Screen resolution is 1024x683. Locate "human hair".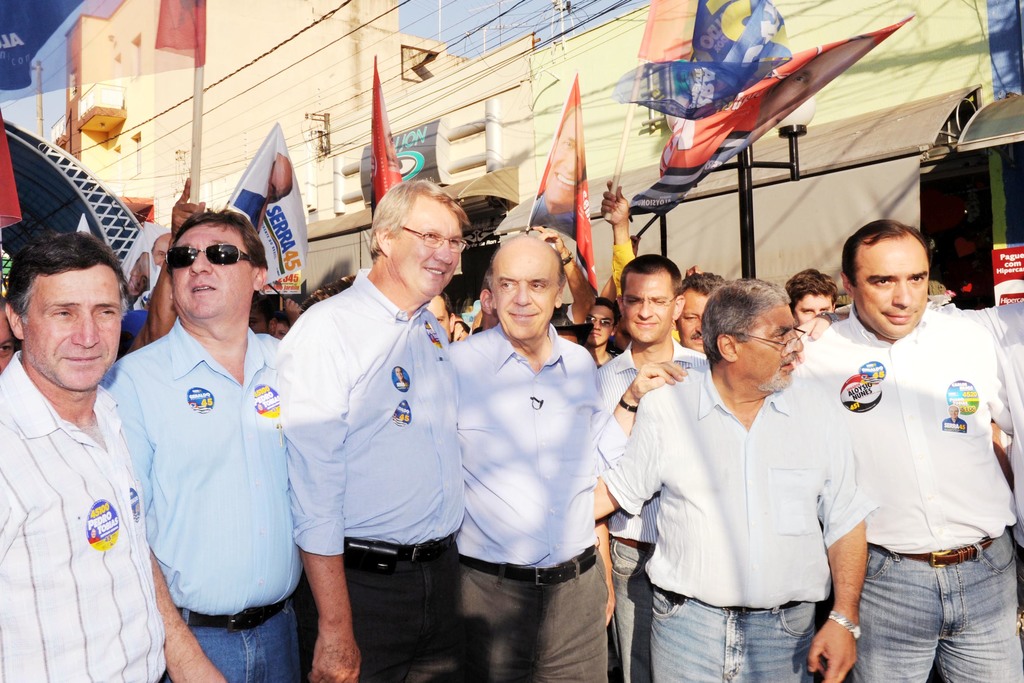
box=[369, 180, 467, 265].
